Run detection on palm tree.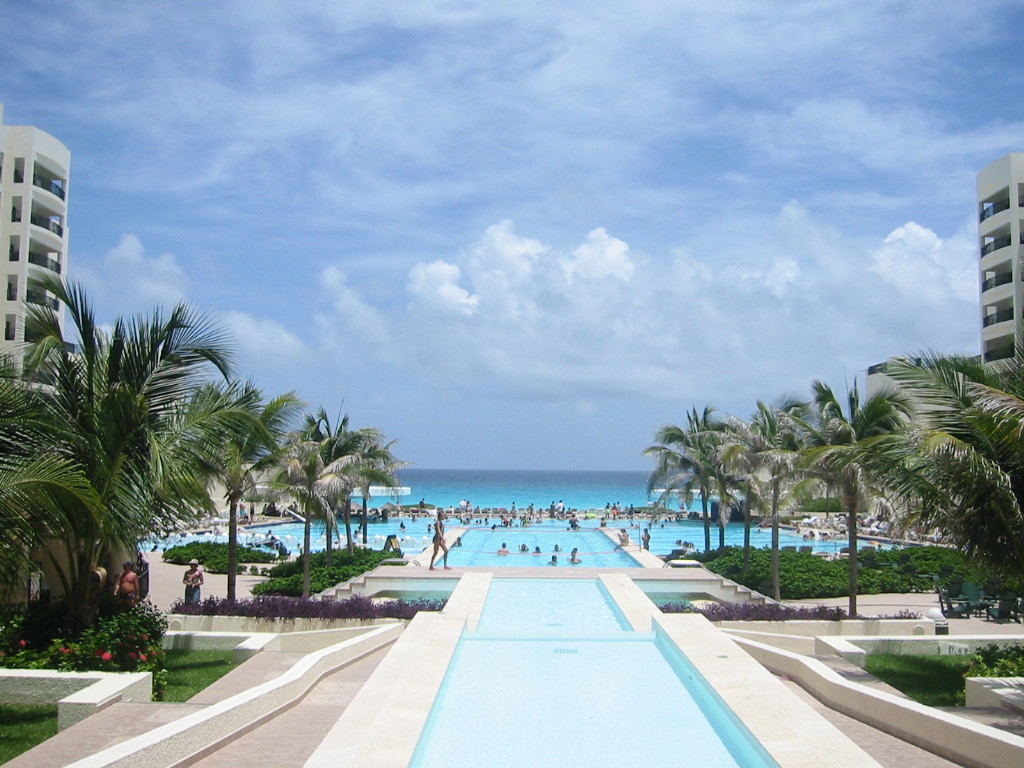
Result: <region>836, 395, 928, 613</region>.
